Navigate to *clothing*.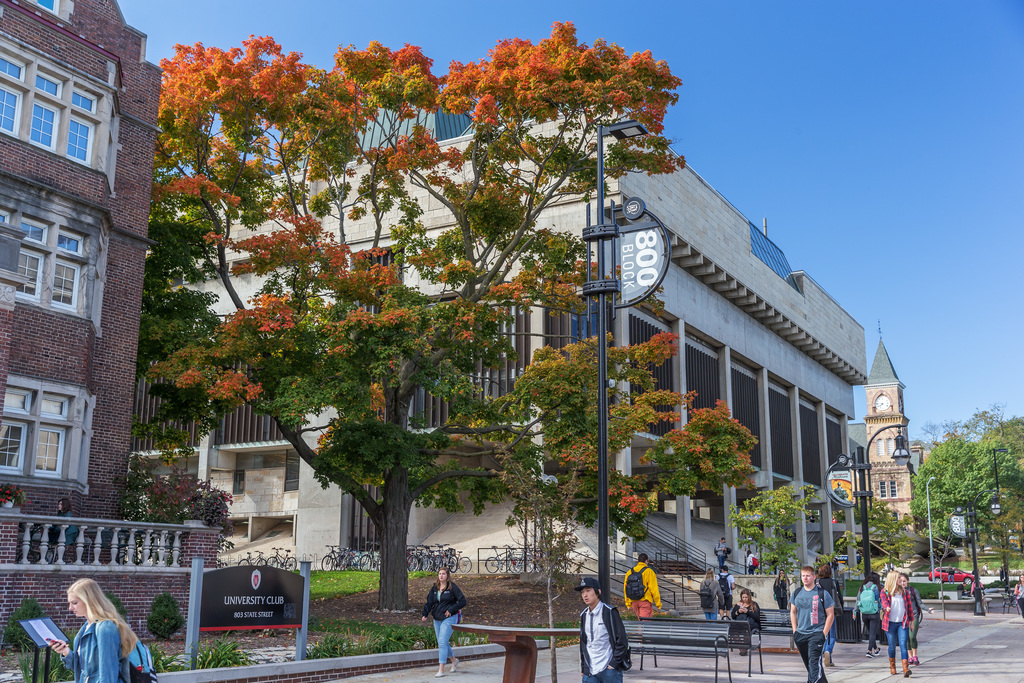
Navigation target: detection(715, 531, 730, 565).
